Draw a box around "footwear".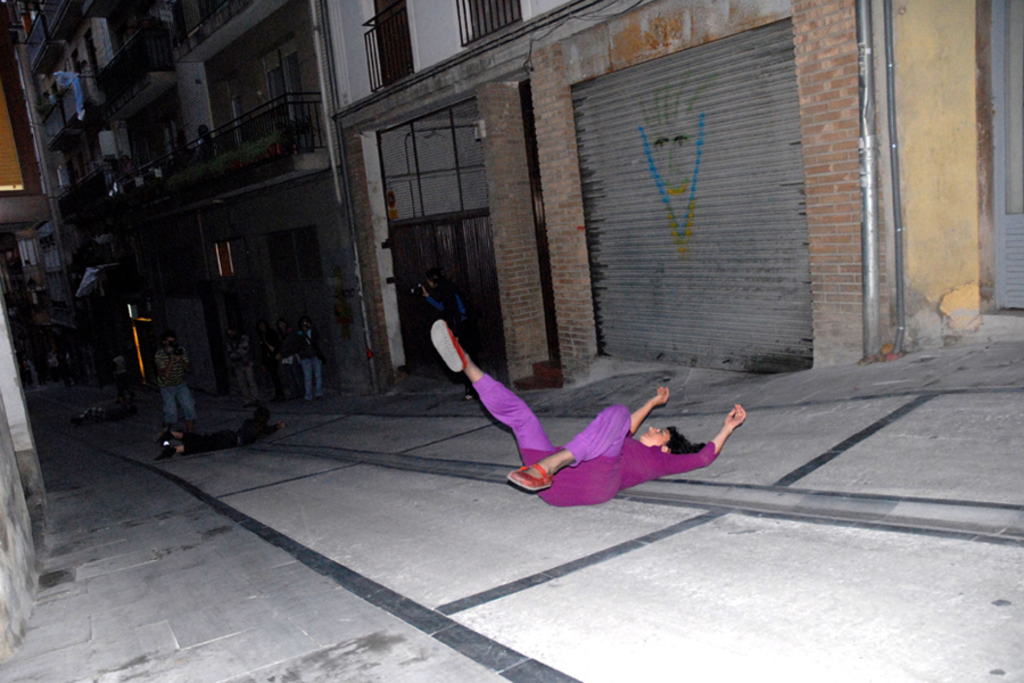
435:319:469:375.
